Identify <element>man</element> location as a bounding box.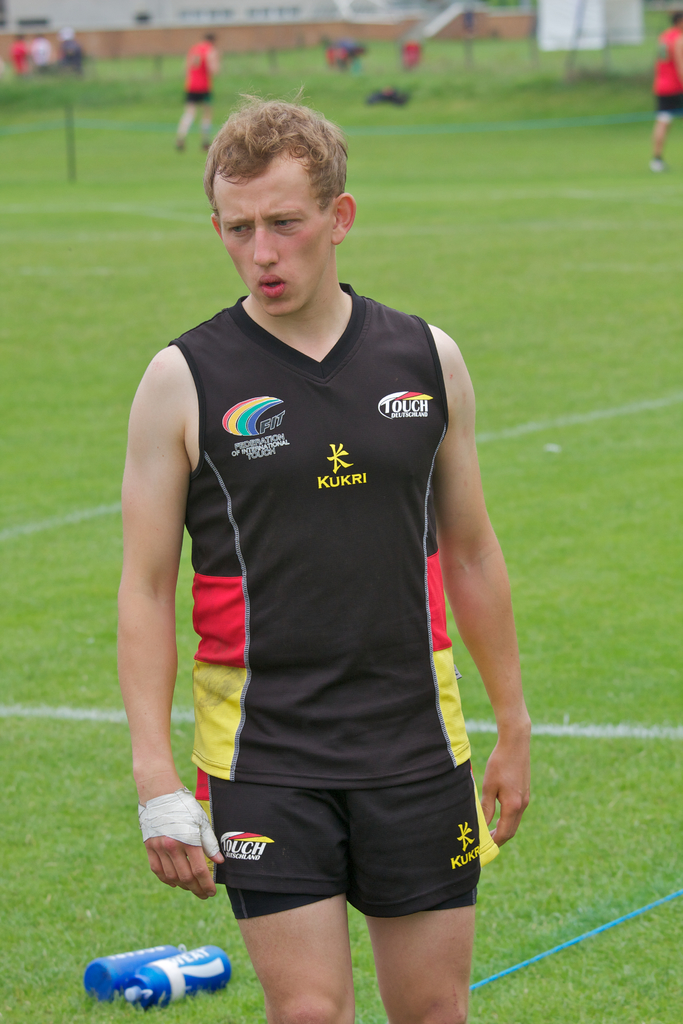
bbox=(120, 74, 531, 1003).
